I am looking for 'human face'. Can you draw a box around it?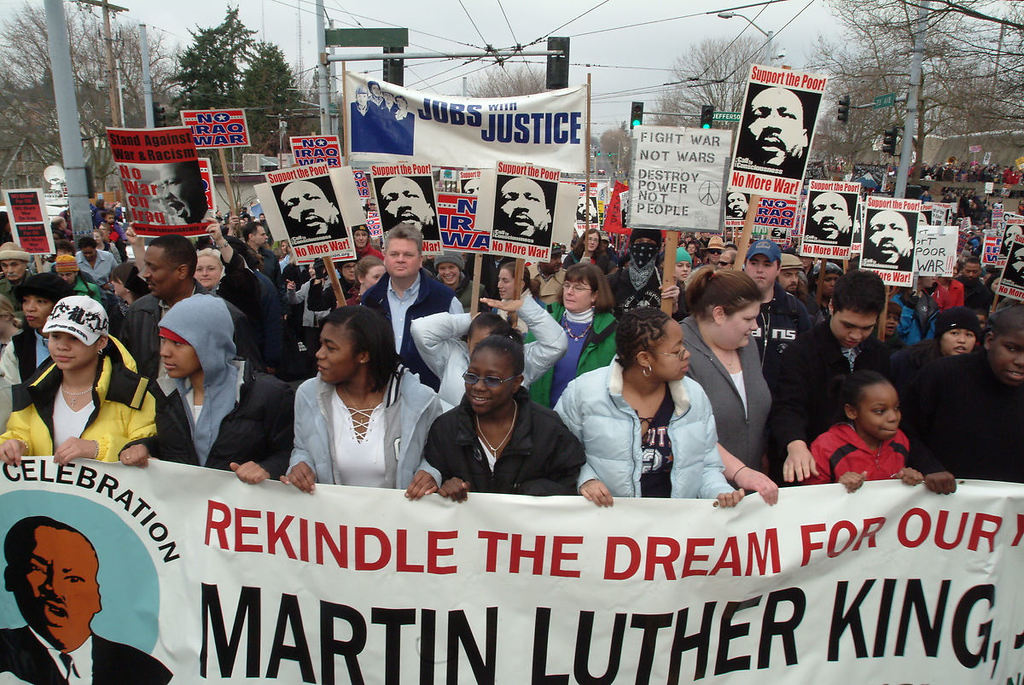
Sure, the bounding box is (936, 275, 948, 289).
